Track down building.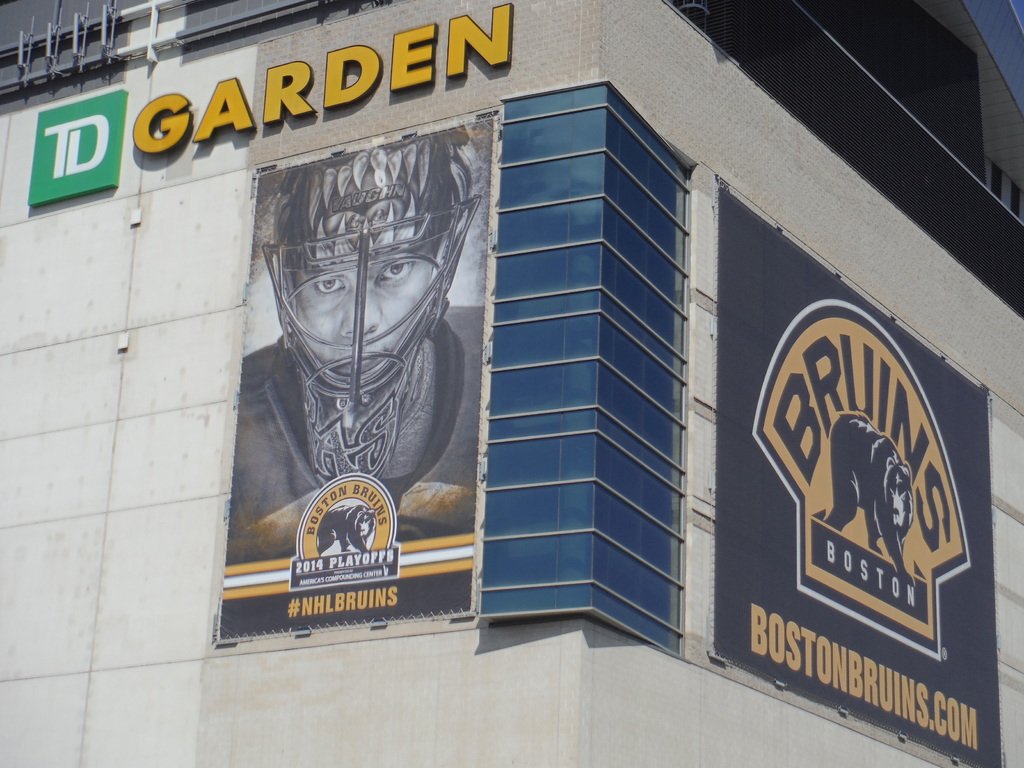
Tracked to <region>0, 0, 1023, 767</region>.
